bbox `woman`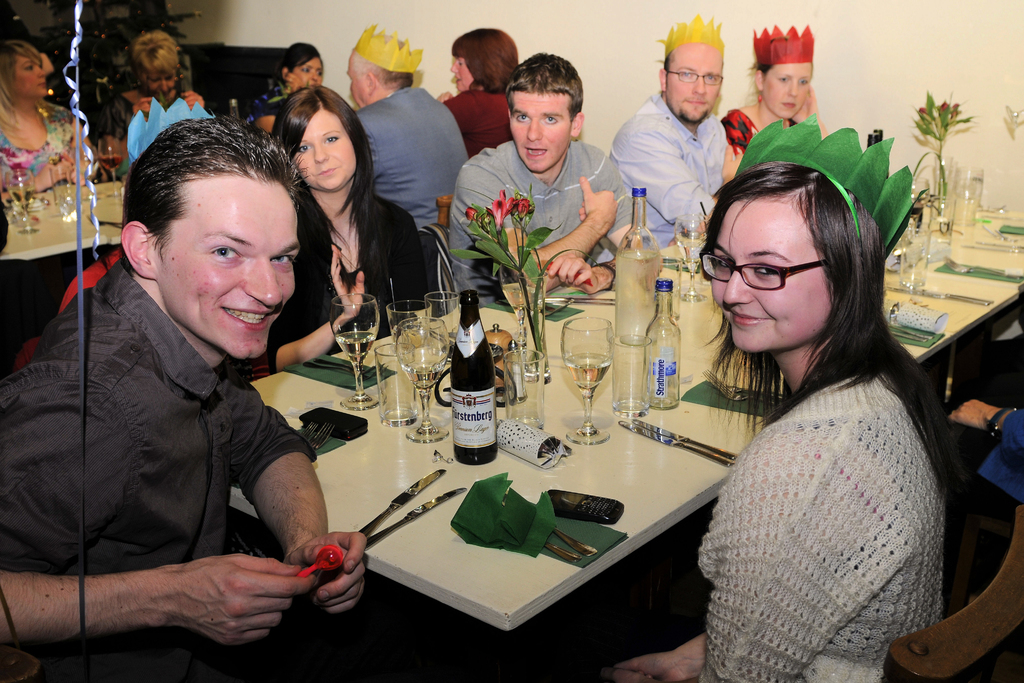
left=668, top=140, right=981, bottom=679
